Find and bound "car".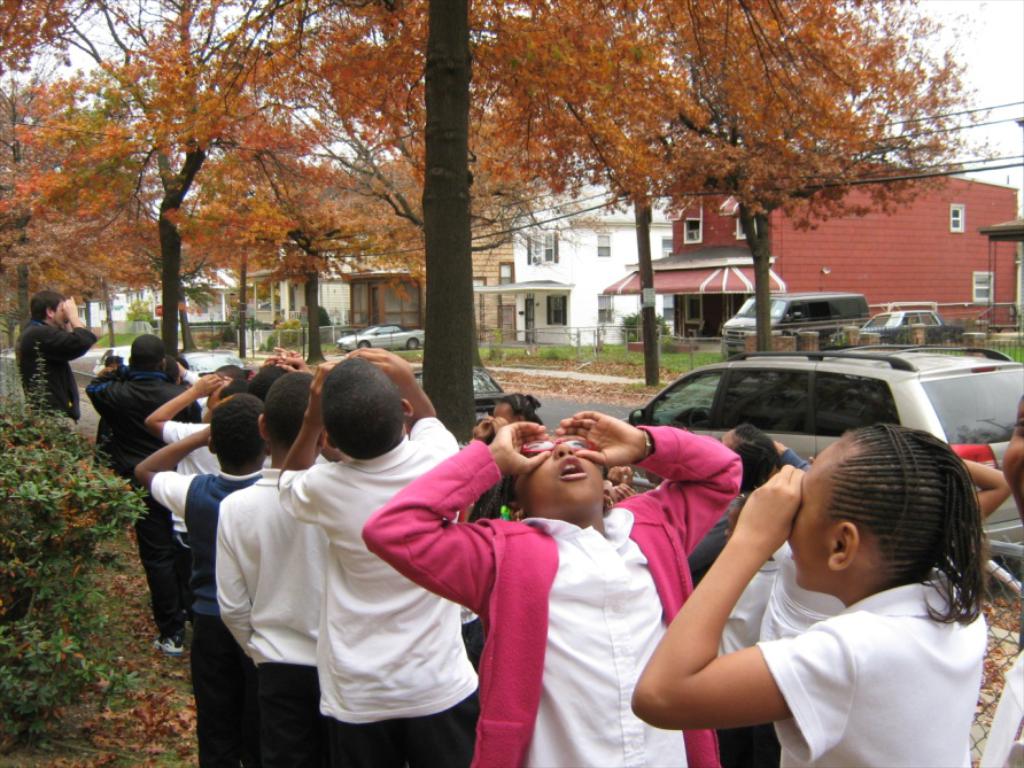
Bound: BBox(406, 363, 502, 422).
